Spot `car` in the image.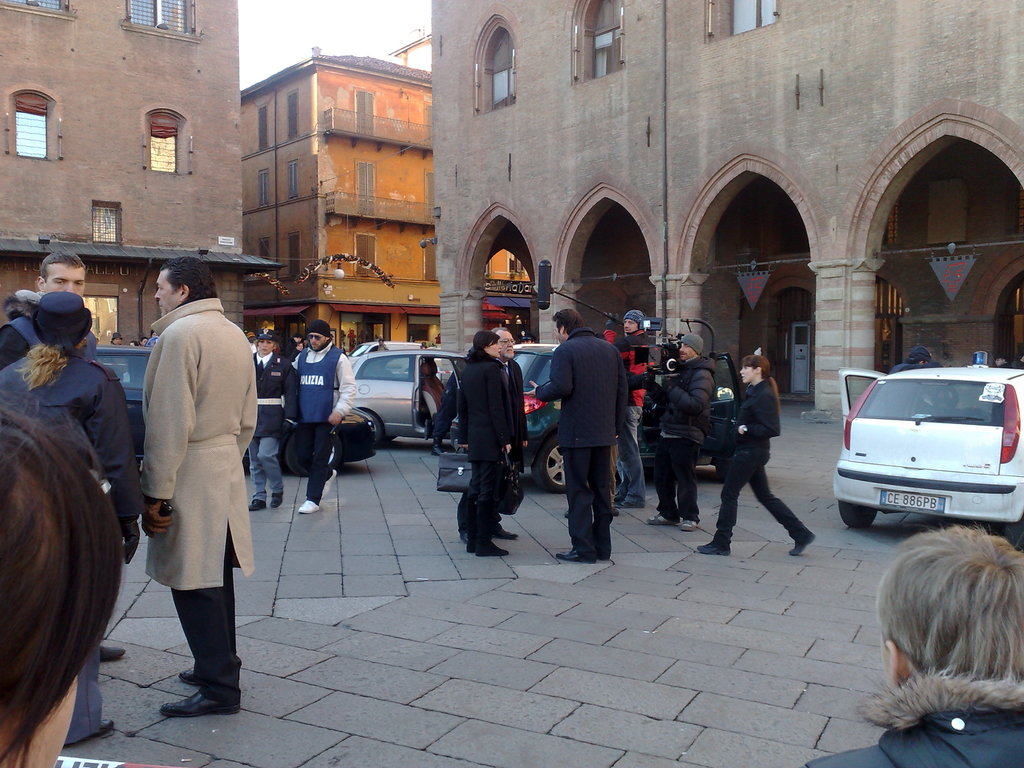
`car` found at locate(331, 339, 470, 436).
